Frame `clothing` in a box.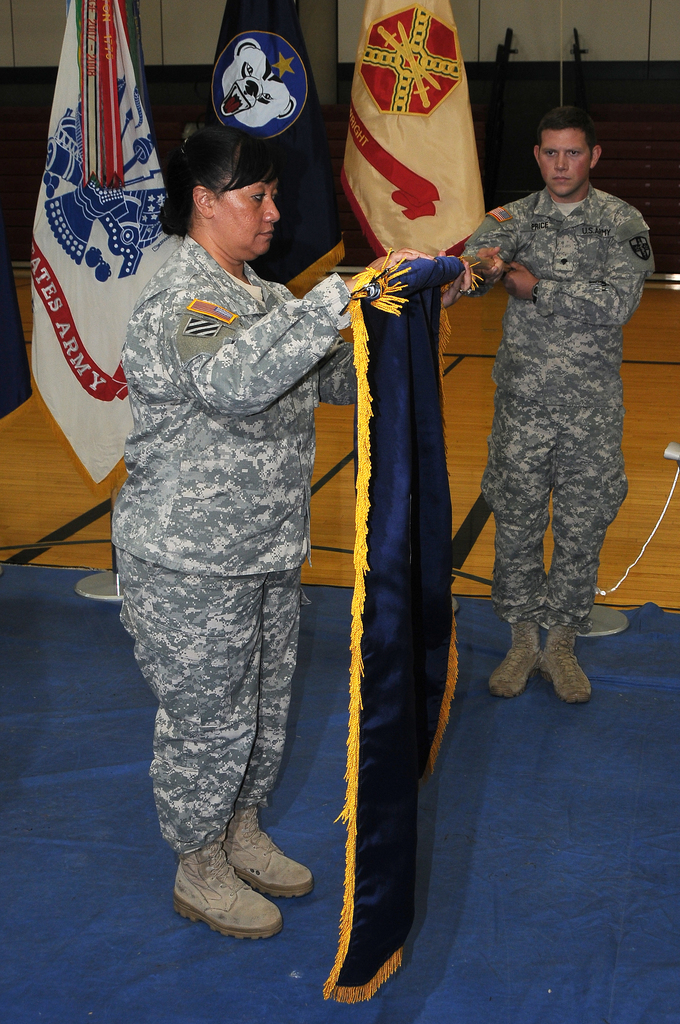
(left=111, top=237, right=359, bottom=863).
